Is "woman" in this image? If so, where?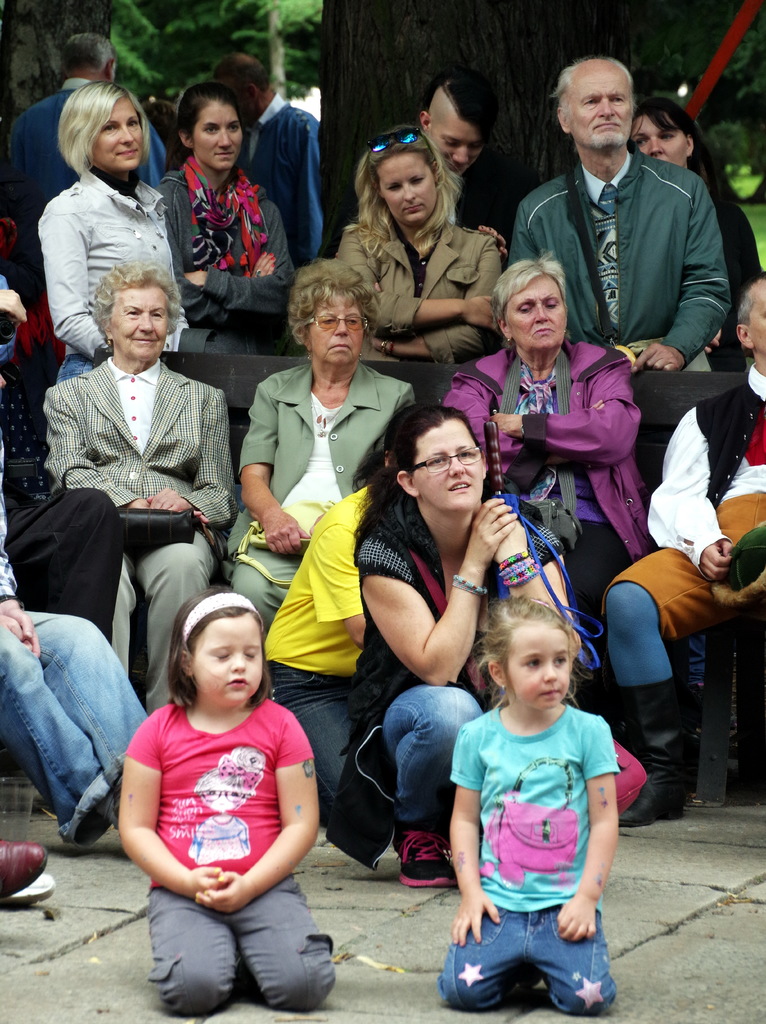
Yes, at BBox(154, 87, 298, 465).
